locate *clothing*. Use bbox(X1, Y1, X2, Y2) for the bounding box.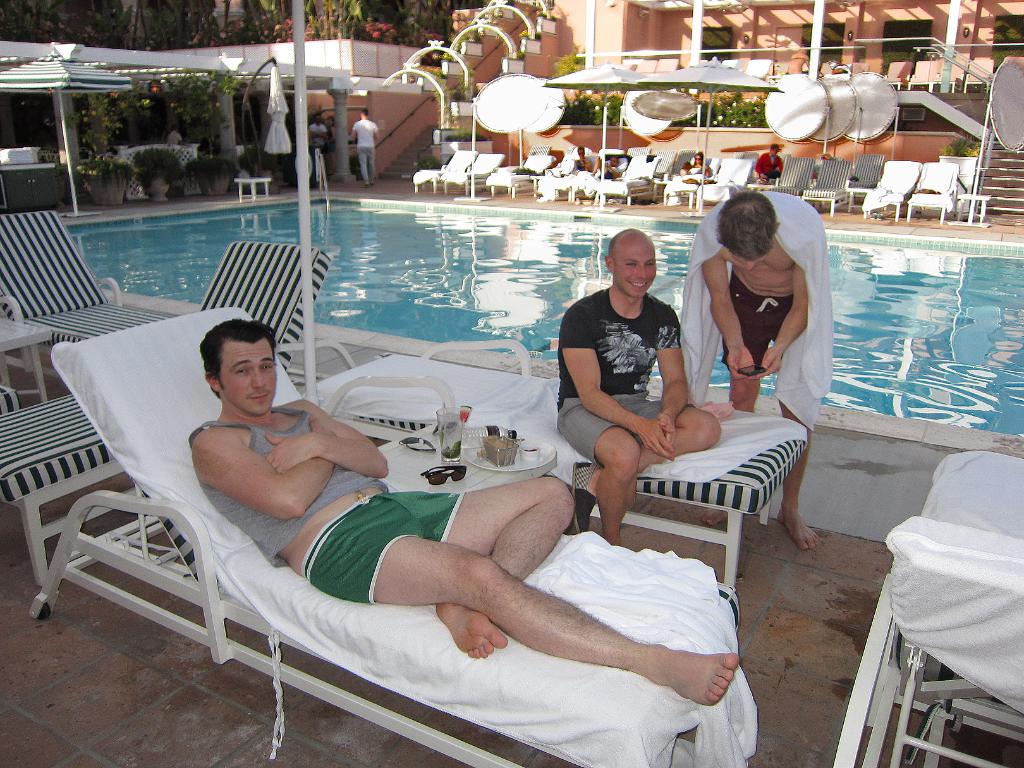
bbox(182, 427, 465, 618).
